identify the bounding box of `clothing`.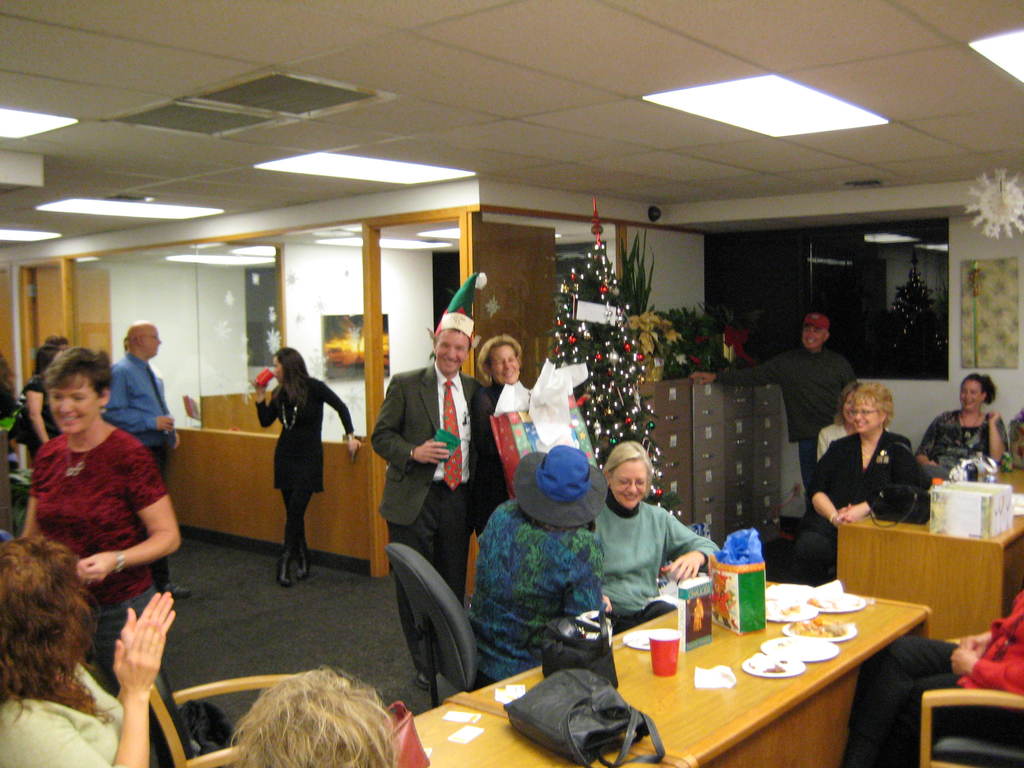
box(792, 430, 923, 584).
